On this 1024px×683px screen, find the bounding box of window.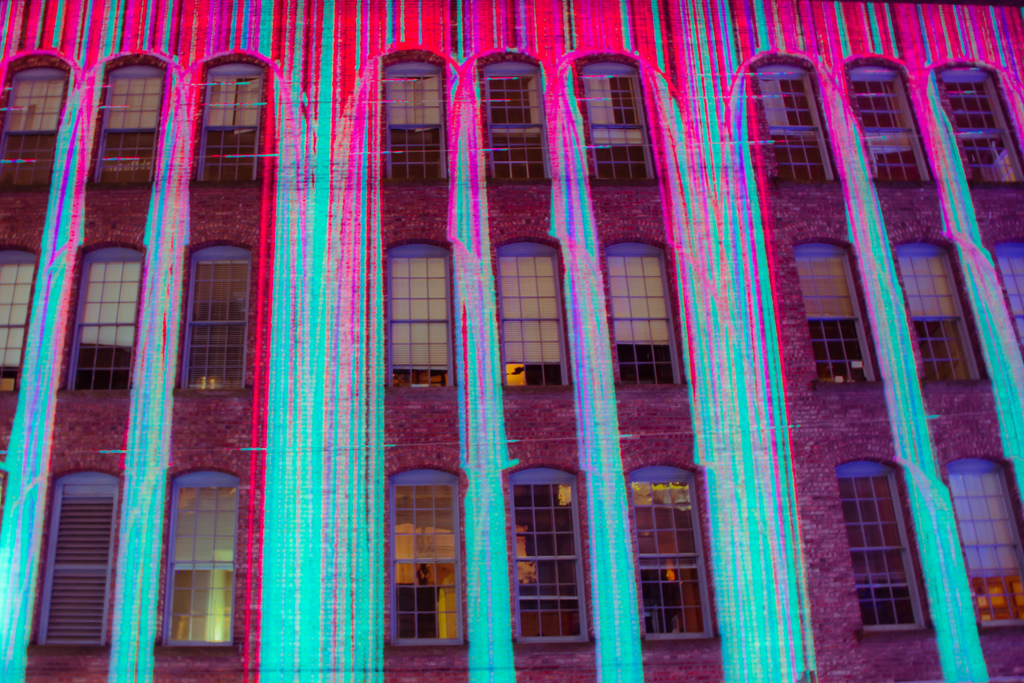
Bounding box: <box>995,245,1023,361</box>.
